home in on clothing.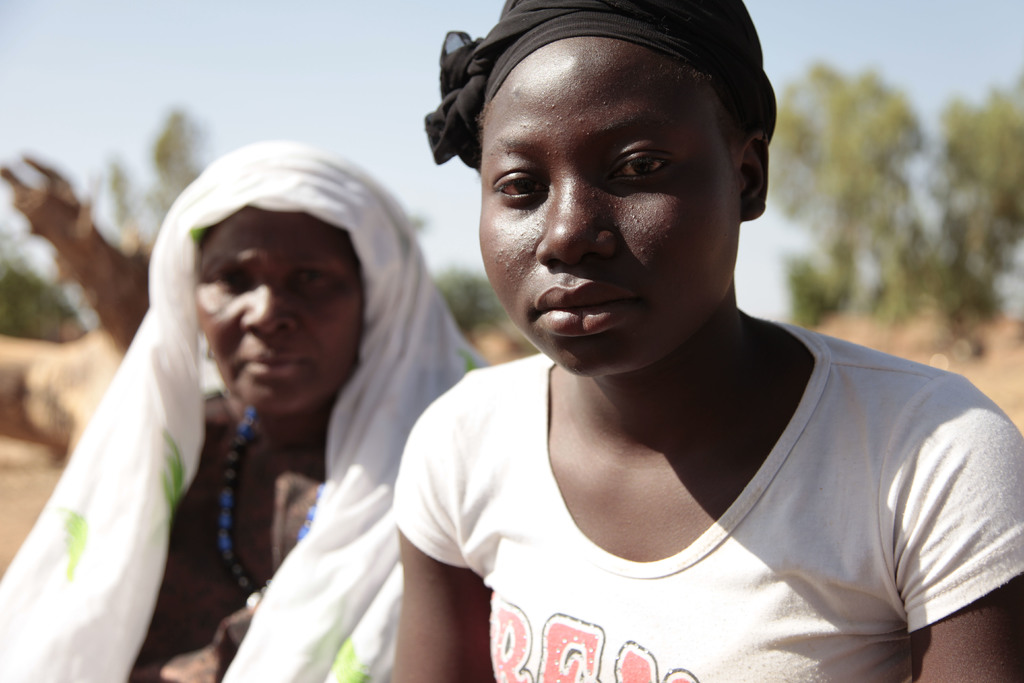
Homed in at left=373, top=324, right=999, bottom=665.
